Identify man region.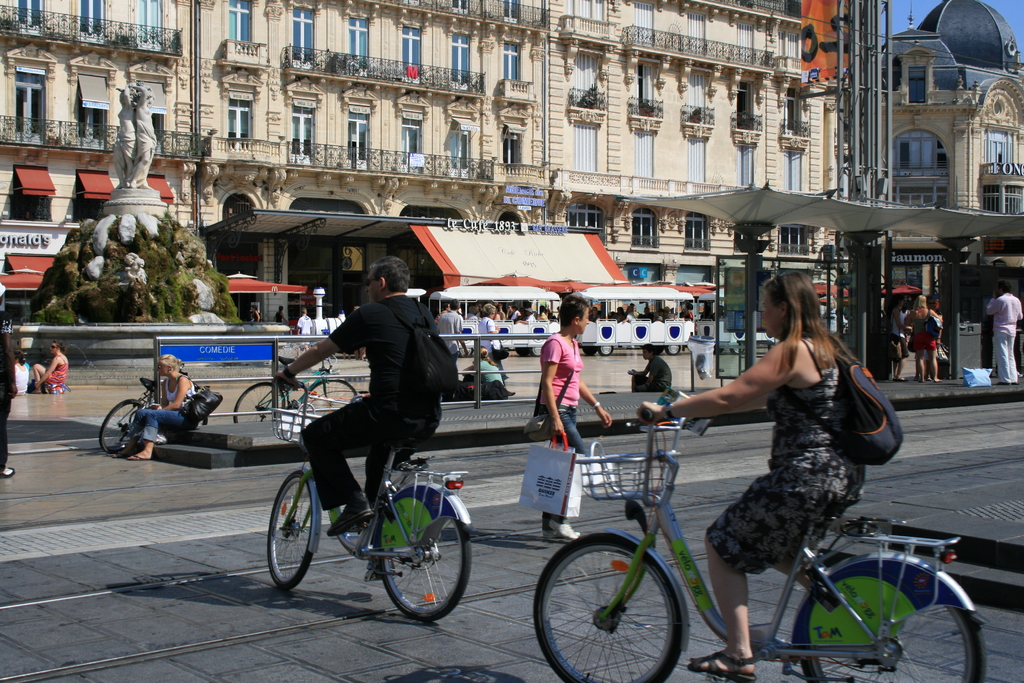
Region: x1=298 y1=267 x2=451 y2=492.
